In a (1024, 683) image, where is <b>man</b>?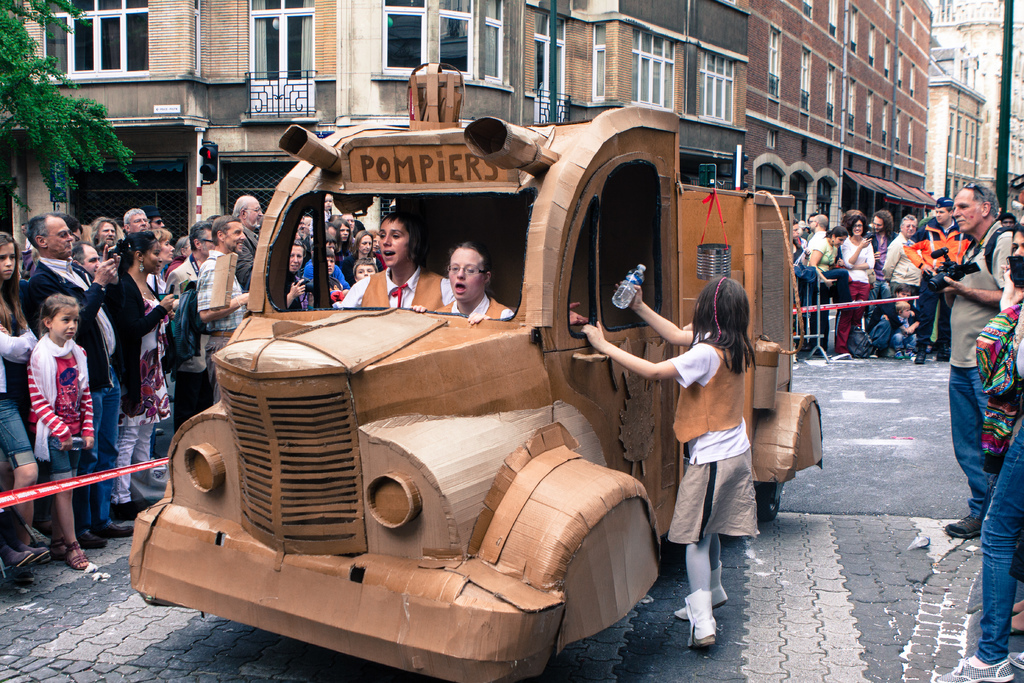
88,217,117,253.
